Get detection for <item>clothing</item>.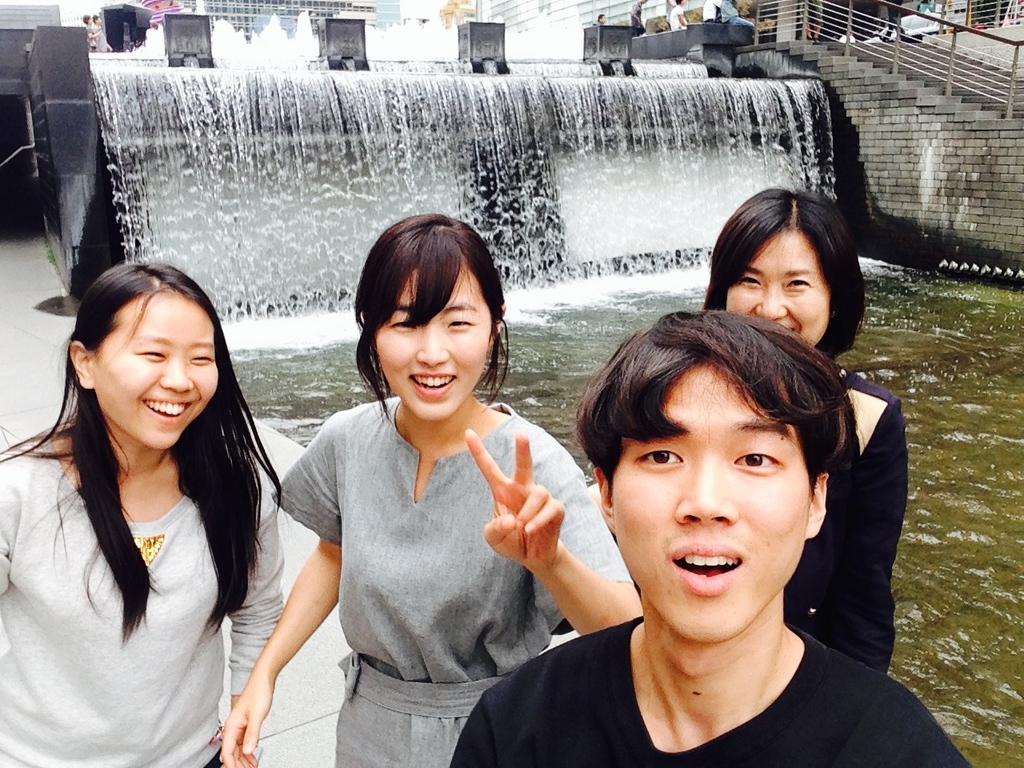
Detection: (278, 328, 598, 729).
